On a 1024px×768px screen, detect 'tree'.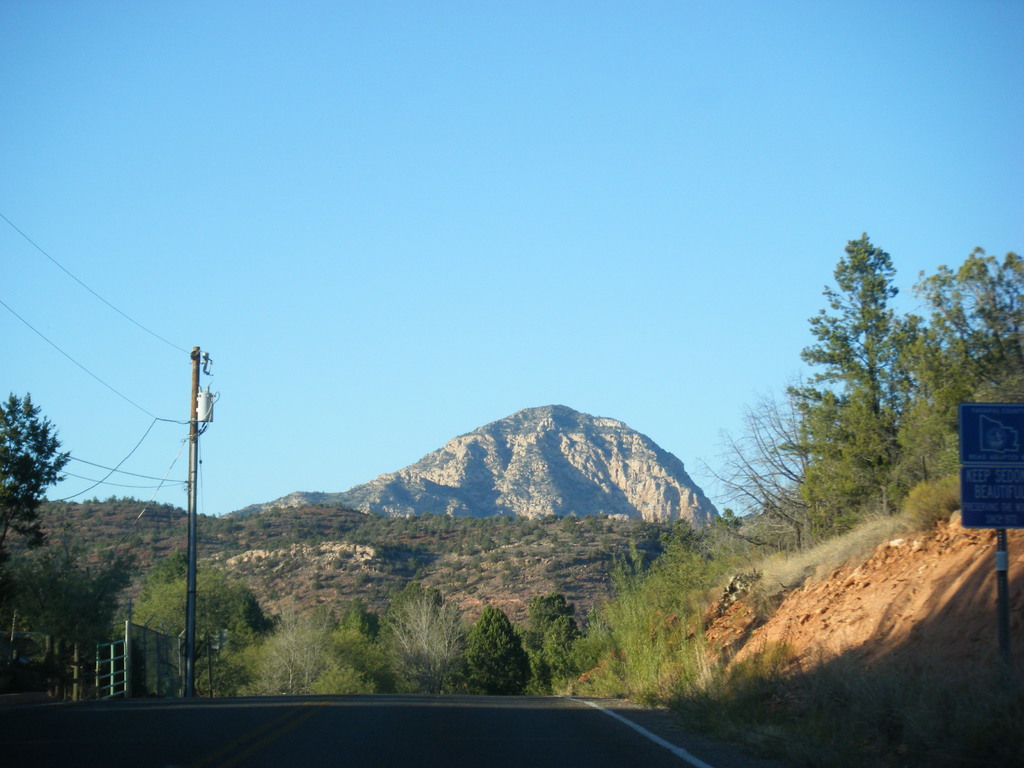
[380, 584, 462, 693].
